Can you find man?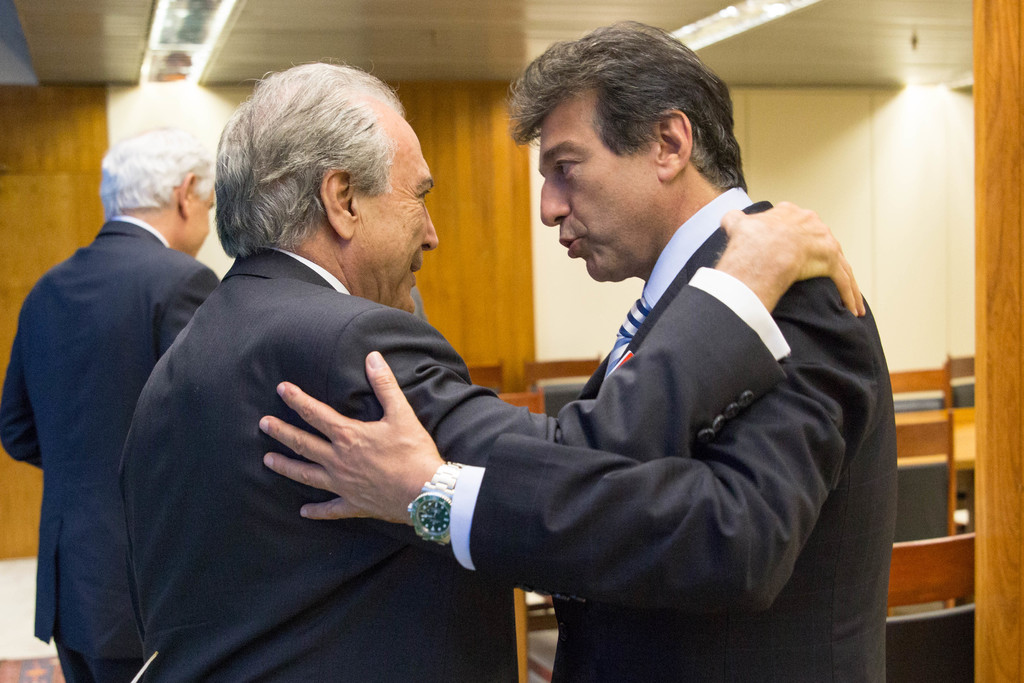
Yes, bounding box: 118/47/865/682.
